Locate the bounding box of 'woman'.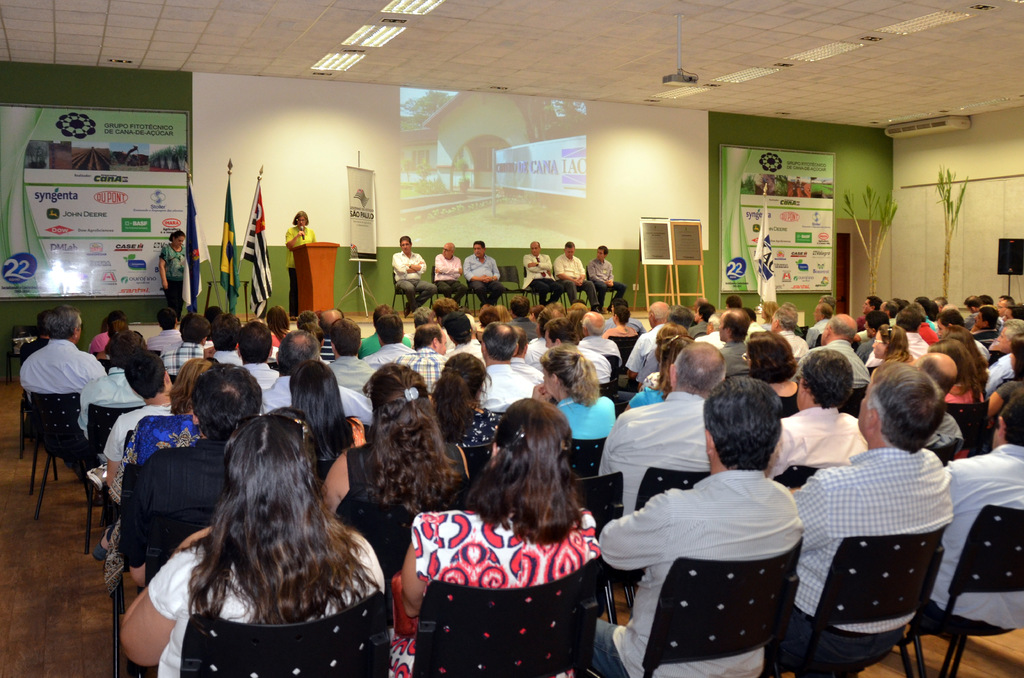
Bounding box: 285:209:317:312.
